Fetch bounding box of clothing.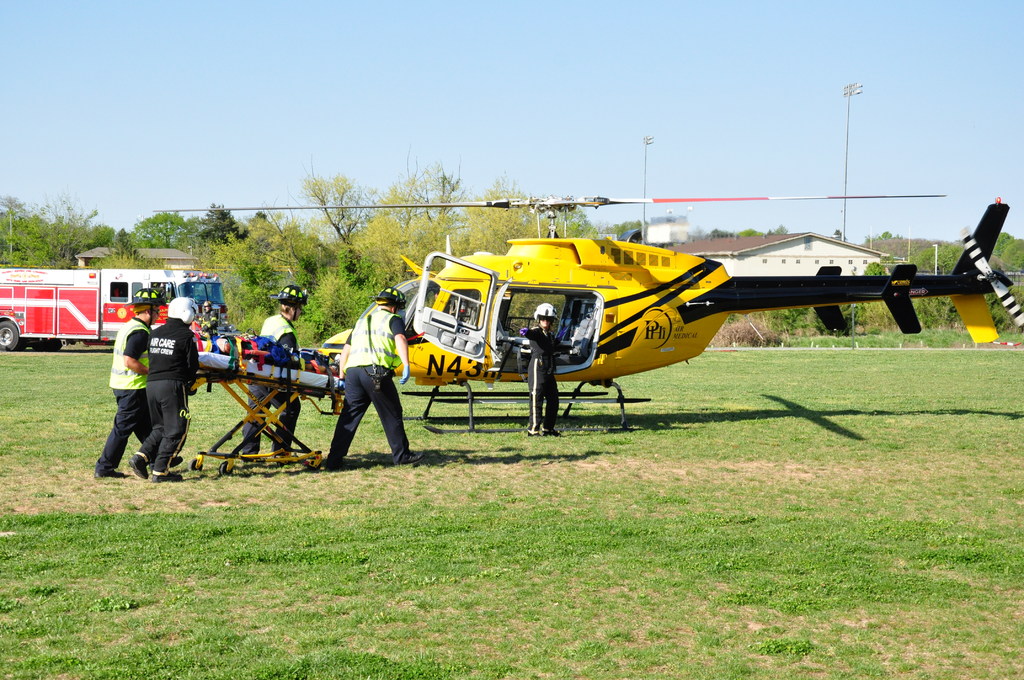
Bbox: bbox(246, 303, 300, 458).
